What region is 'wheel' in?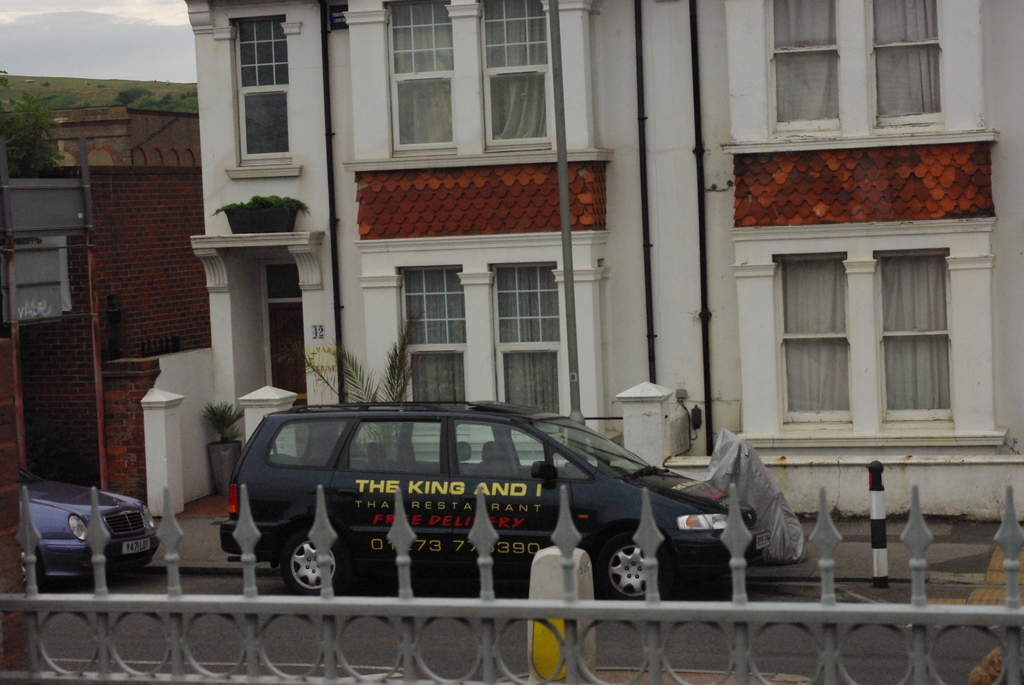
region(278, 530, 356, 597).
